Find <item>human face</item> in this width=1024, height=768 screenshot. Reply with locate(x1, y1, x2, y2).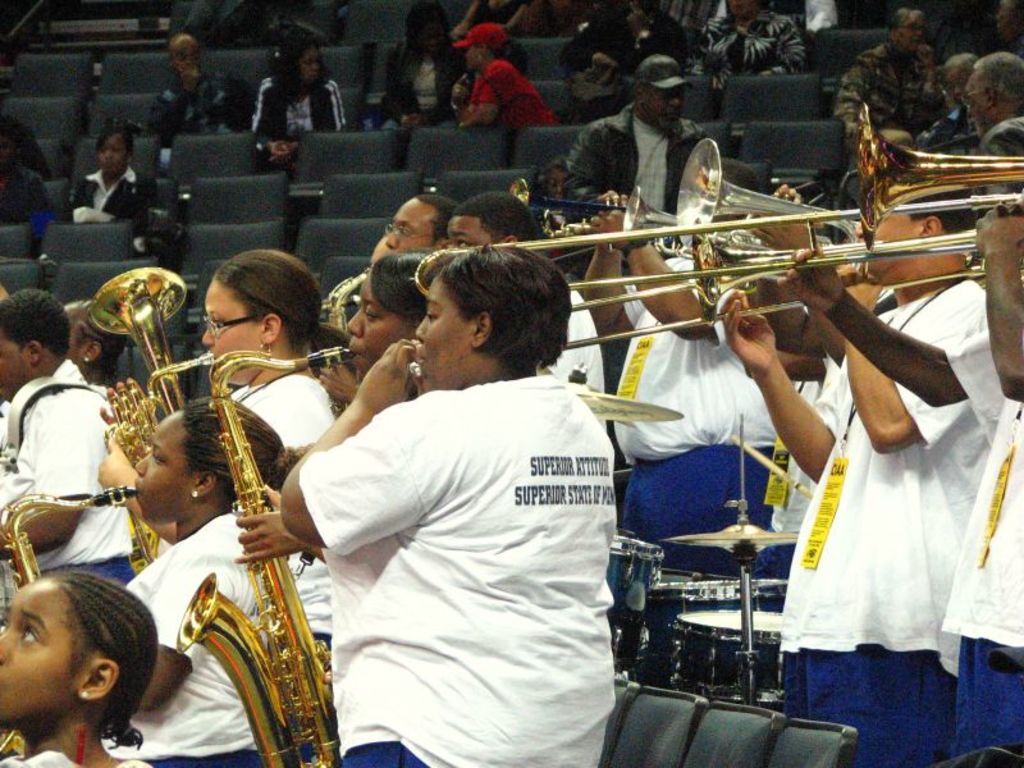
locate(963, 68, 993, 137).
